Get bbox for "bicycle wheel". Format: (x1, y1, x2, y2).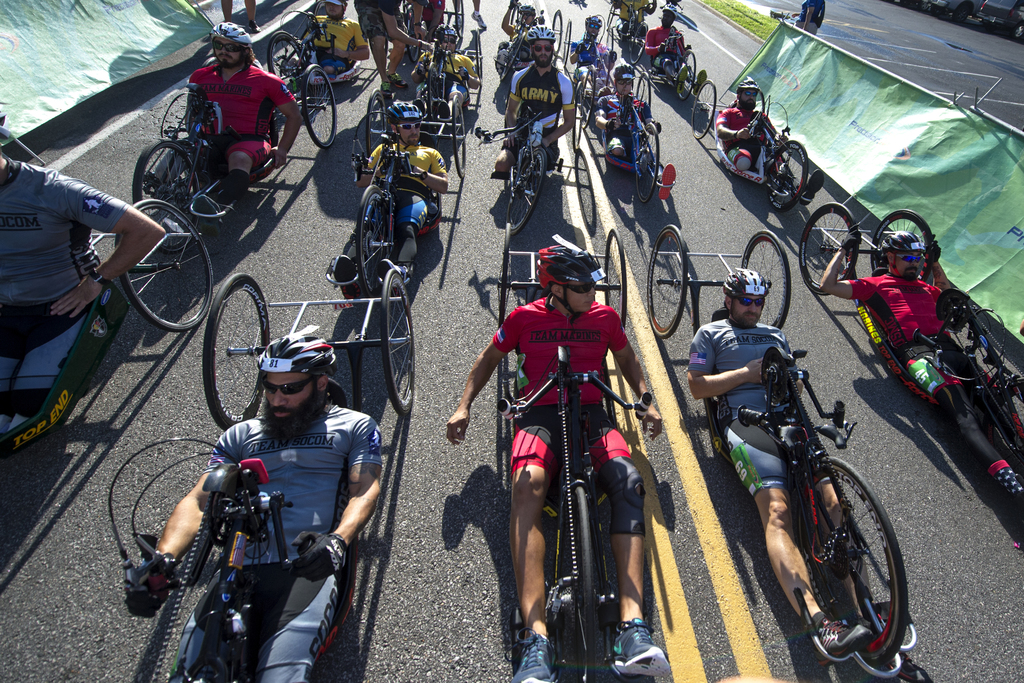
(560, 22, 575, 65).
